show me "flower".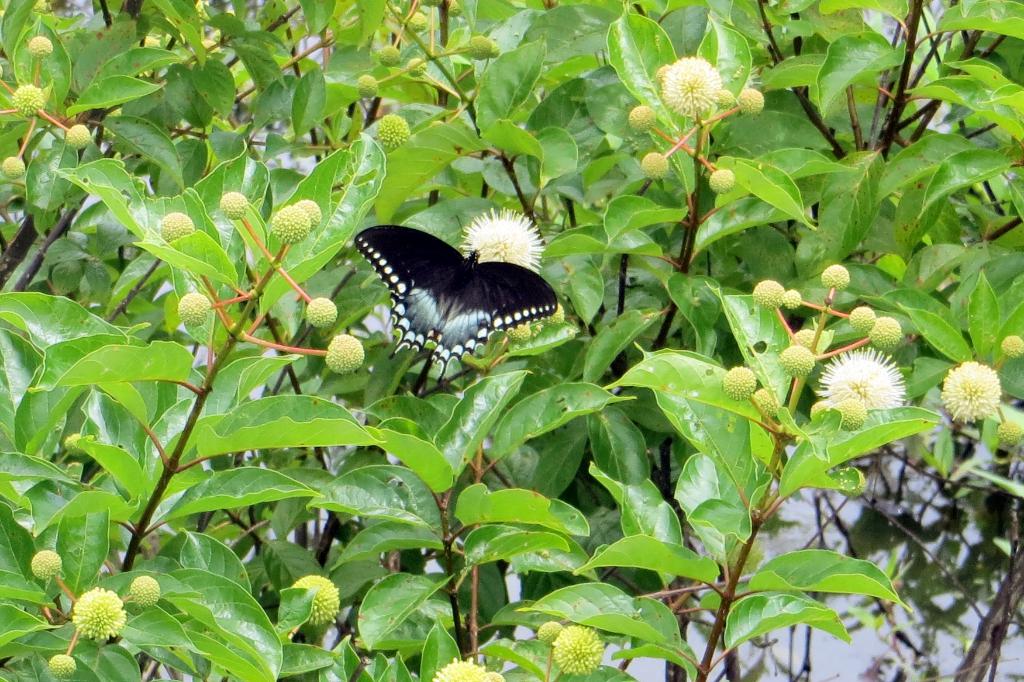
"flower" is here: bbox=[936, 356, 1002, 422].
